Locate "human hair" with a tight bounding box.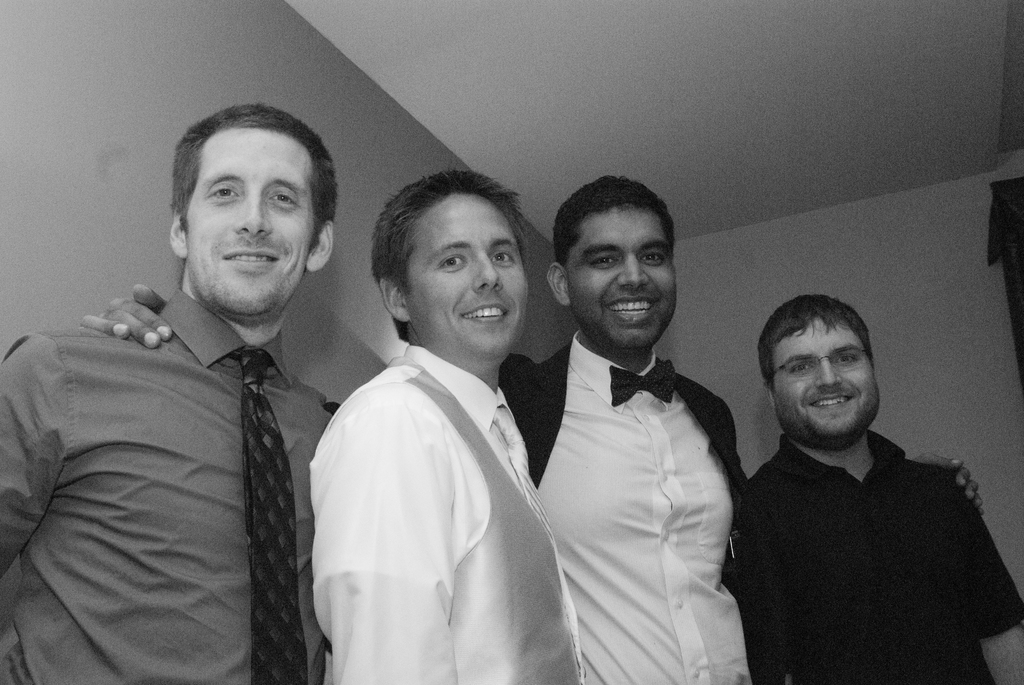
{"left": 554, "top": 172, "right": 673, "bottom": 292}.
